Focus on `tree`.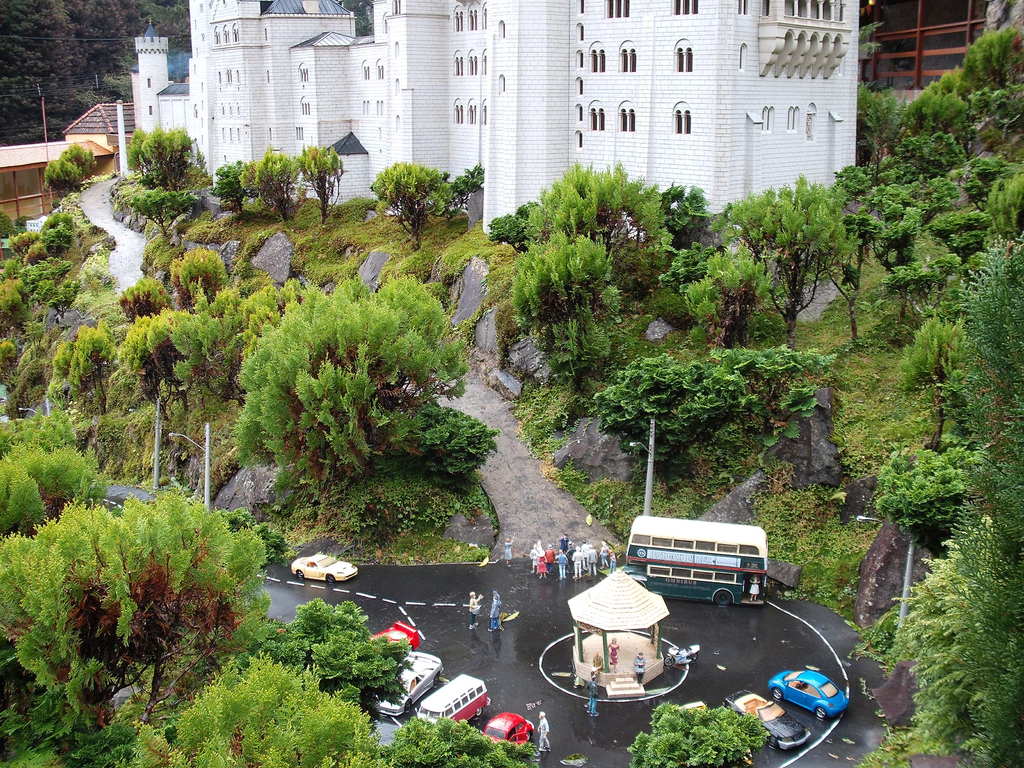
Focused at [0,249,81,321].
